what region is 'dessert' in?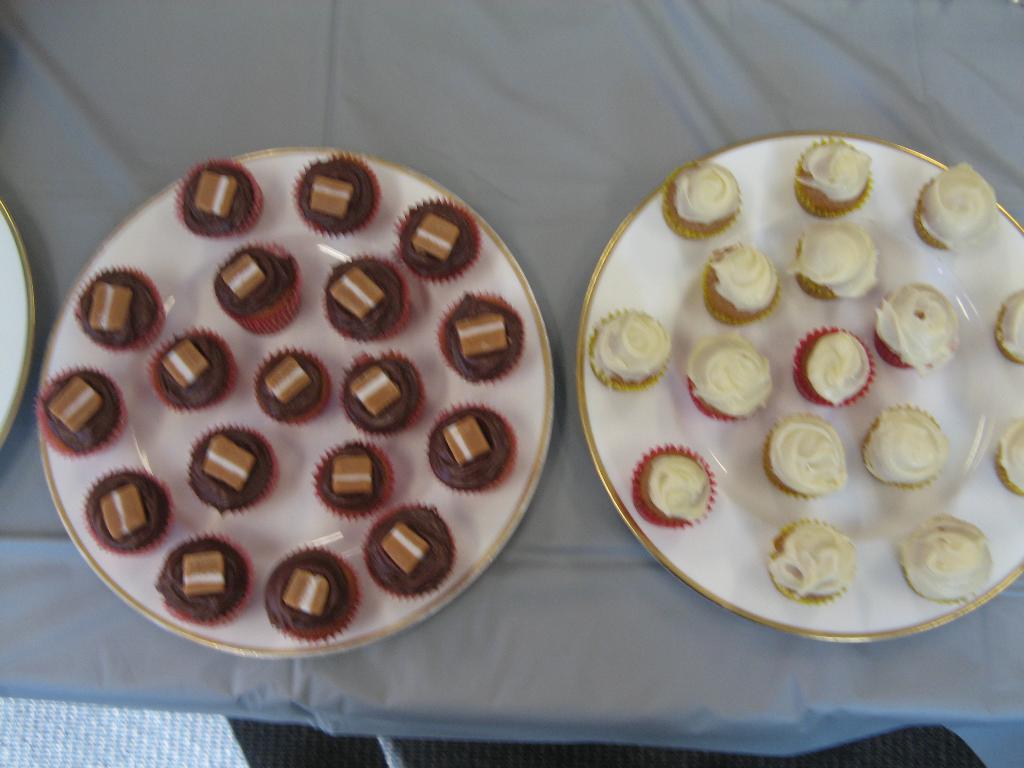
bbox=[995, 419, 1023, 498].
